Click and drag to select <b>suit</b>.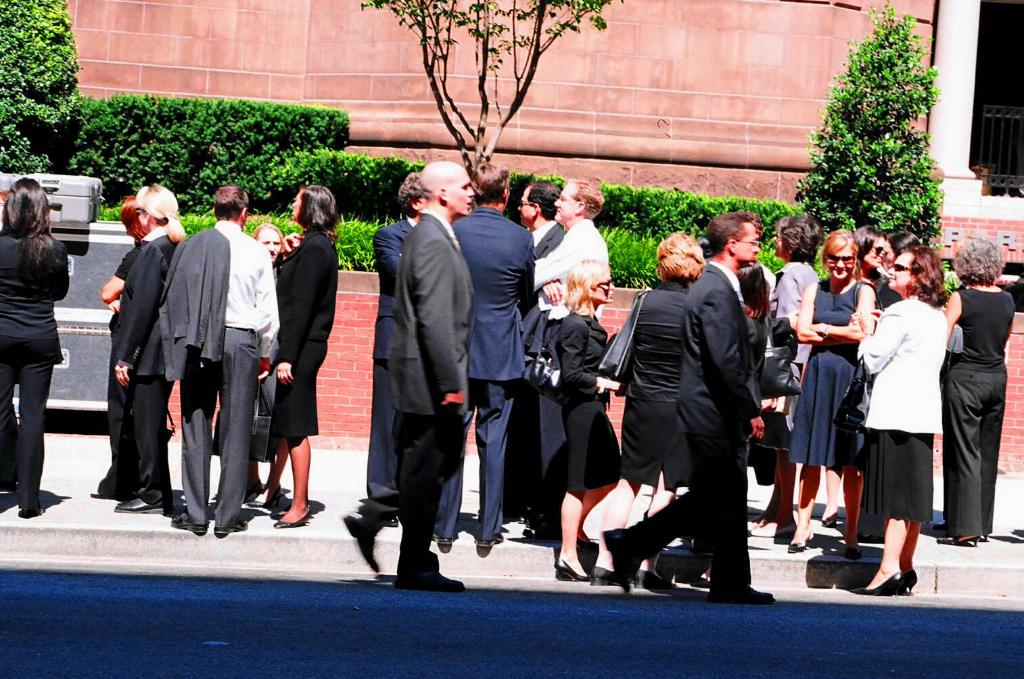
Selection: <region>277, 229, 335, 367</region>.
